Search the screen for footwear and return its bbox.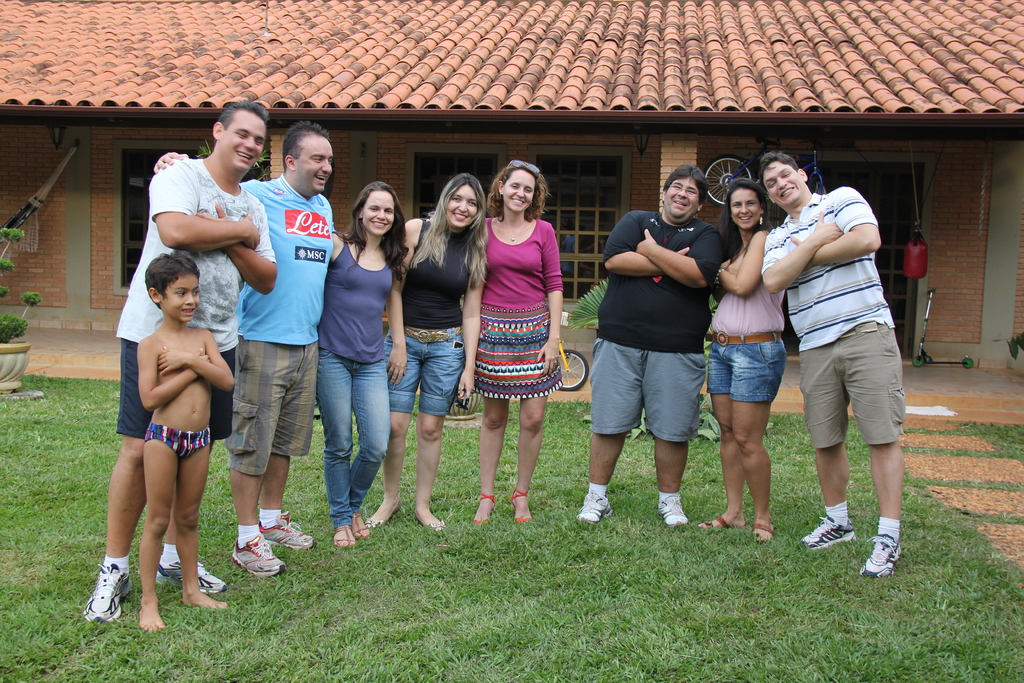
Found: bbox=(476, 490, 497, 525).
